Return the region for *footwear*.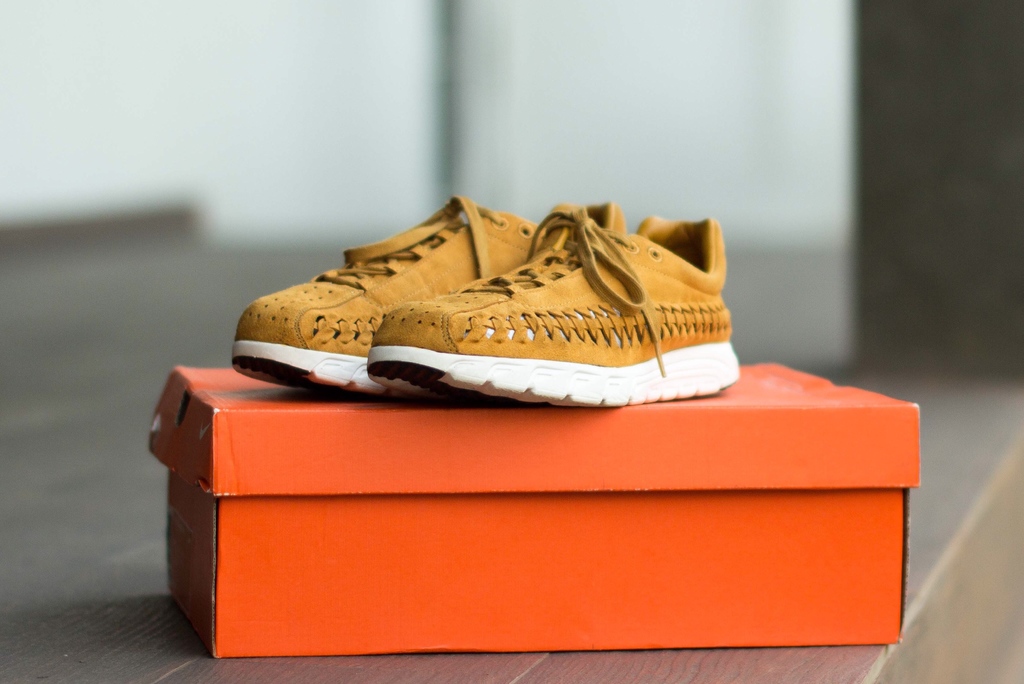
BBox(226, 192, 542, 400).
